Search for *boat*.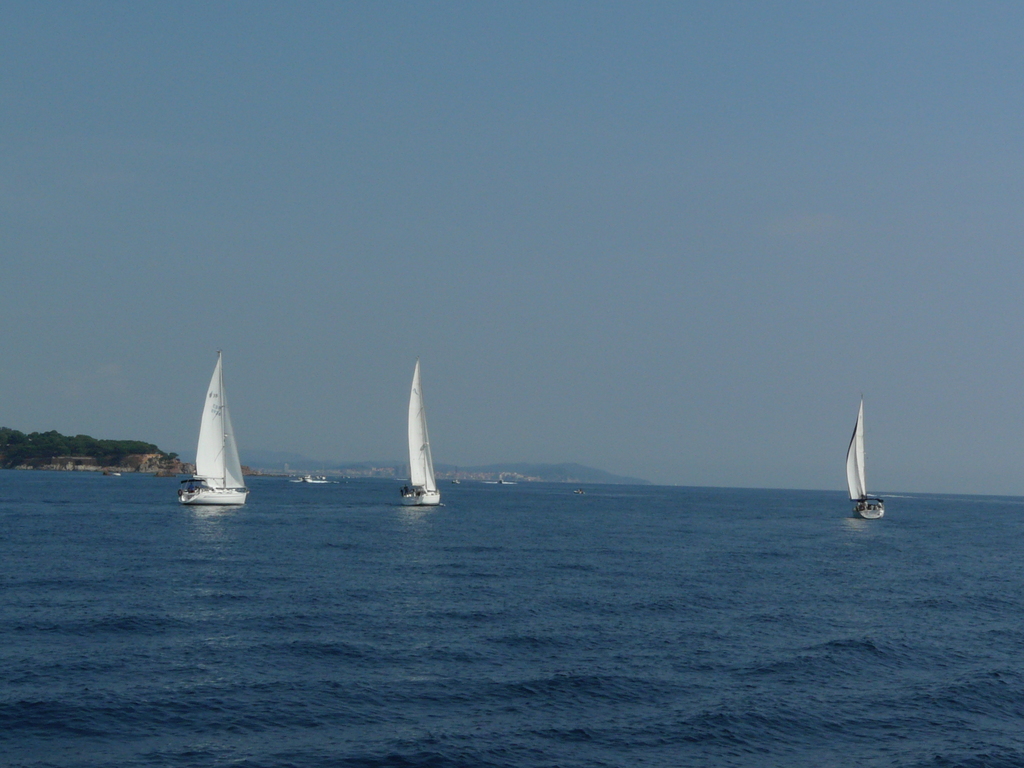
Found at pyautogui.locateOnScreen(403, 359, 444, 508).
